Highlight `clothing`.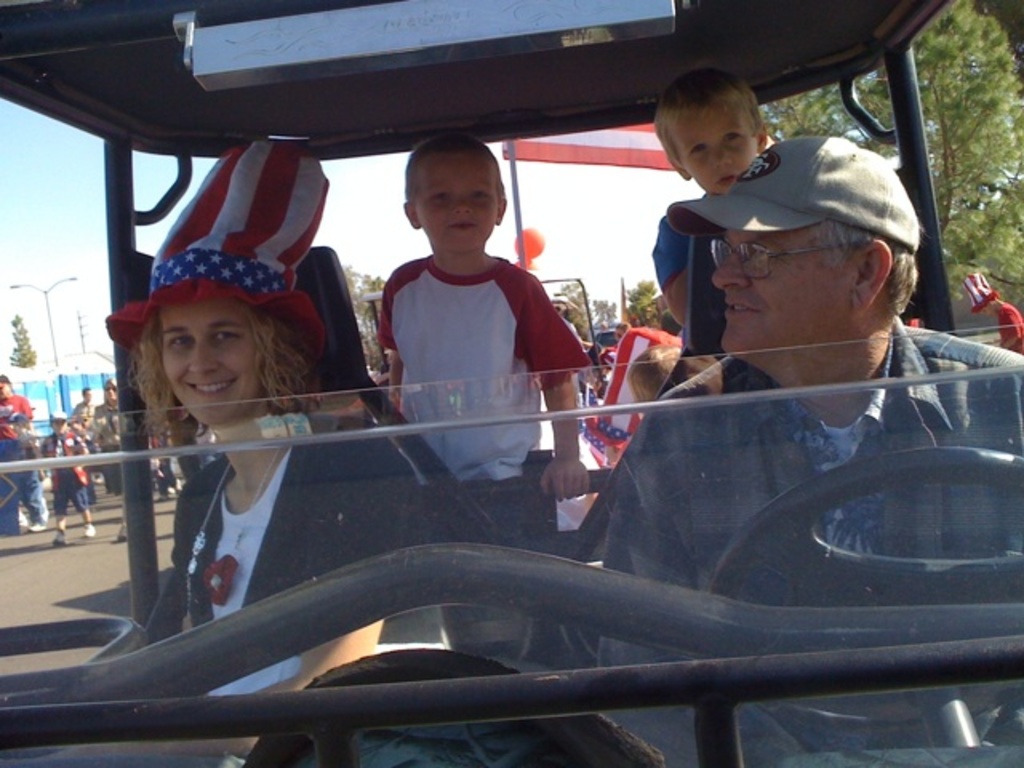
Highlighted region: detection(35, 430, 86, 515).
